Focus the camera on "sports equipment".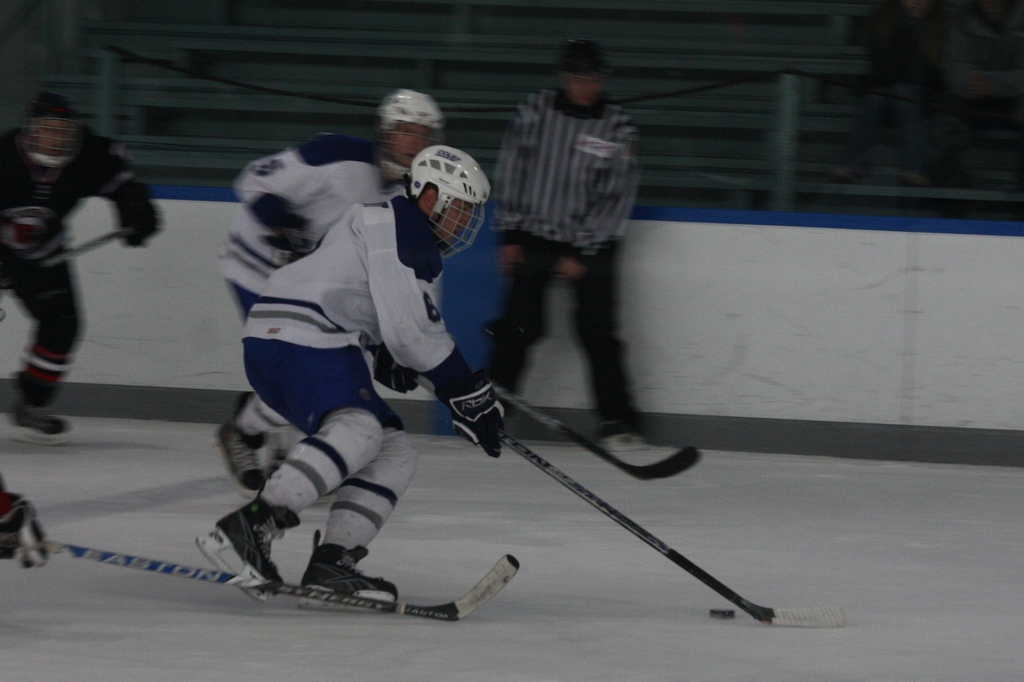
Focus region: {"x1": 501, "y1": 437, "x2": 849, "y2": 637}.
